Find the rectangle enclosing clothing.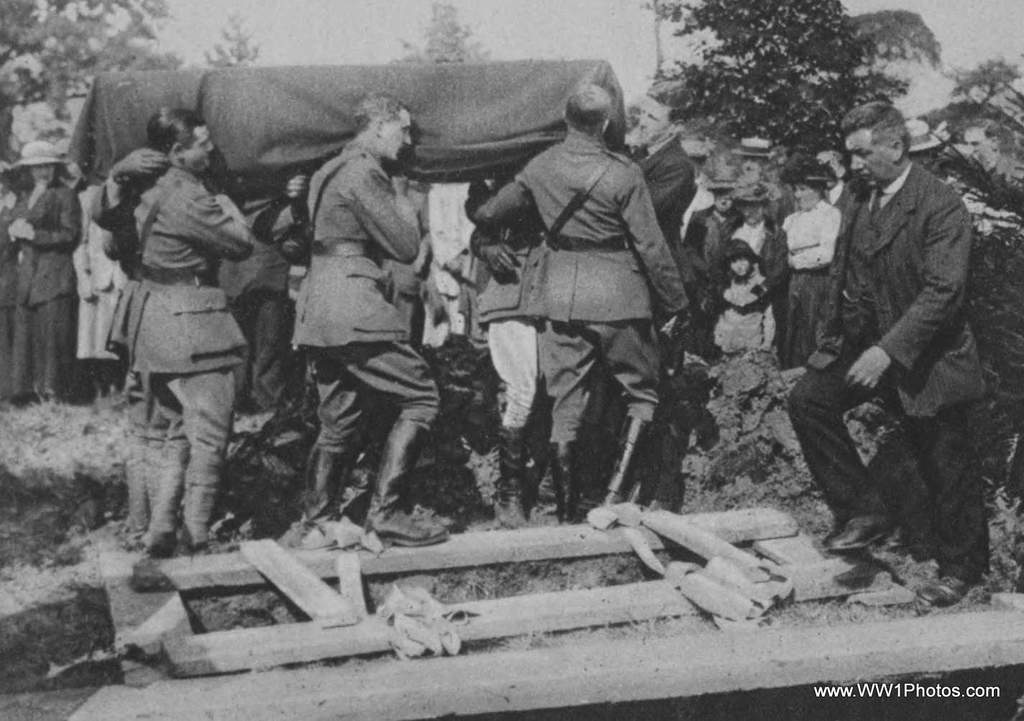
bbox=[467, 91, 705, 497].
